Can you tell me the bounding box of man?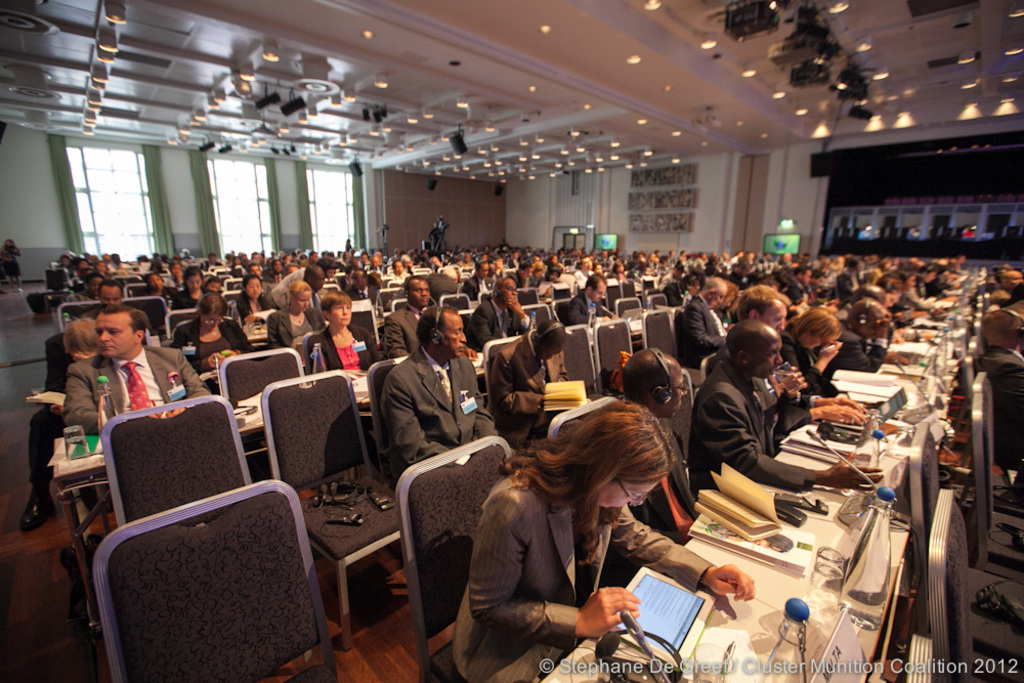
(466,257,500,298).
